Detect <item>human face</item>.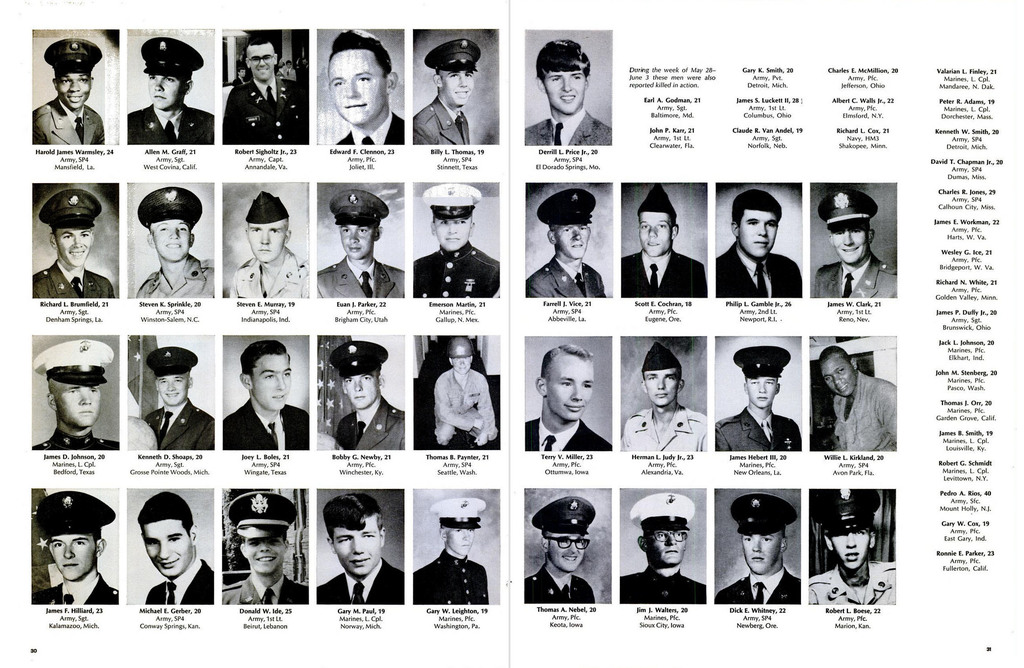
Detected at {"x1": 451, "y1": 352, "x2": 470, "y2": 375}.
